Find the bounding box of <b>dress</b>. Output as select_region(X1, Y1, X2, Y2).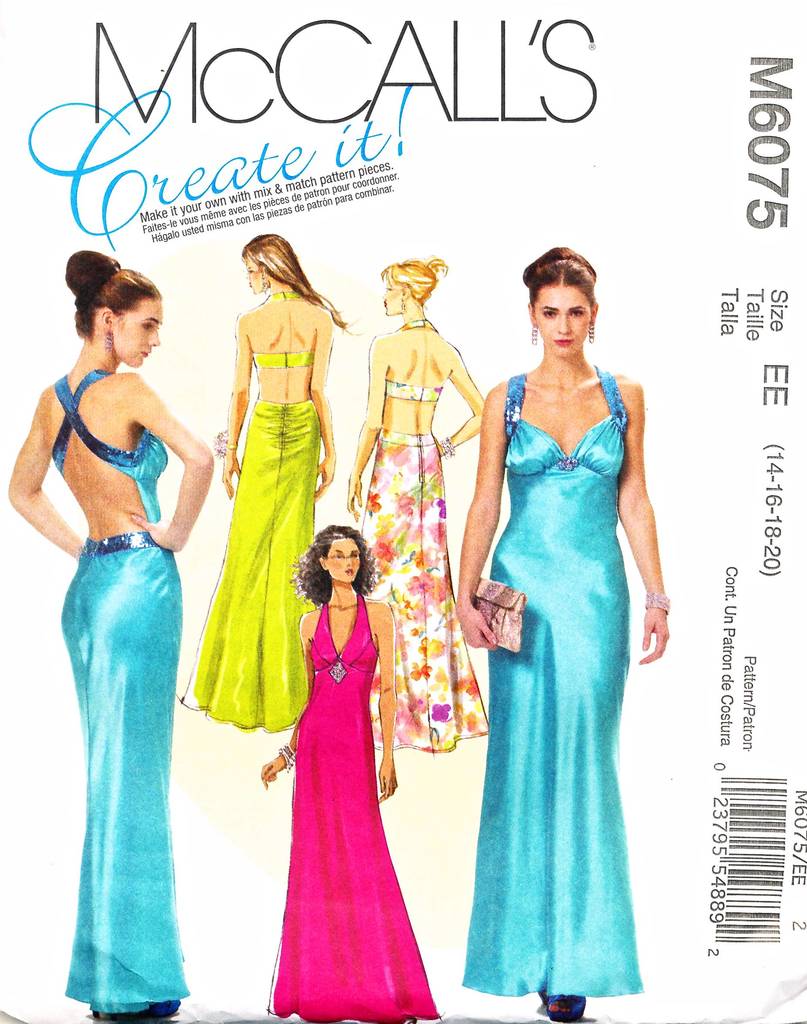
select_region(42, 369, 191, 1023).
